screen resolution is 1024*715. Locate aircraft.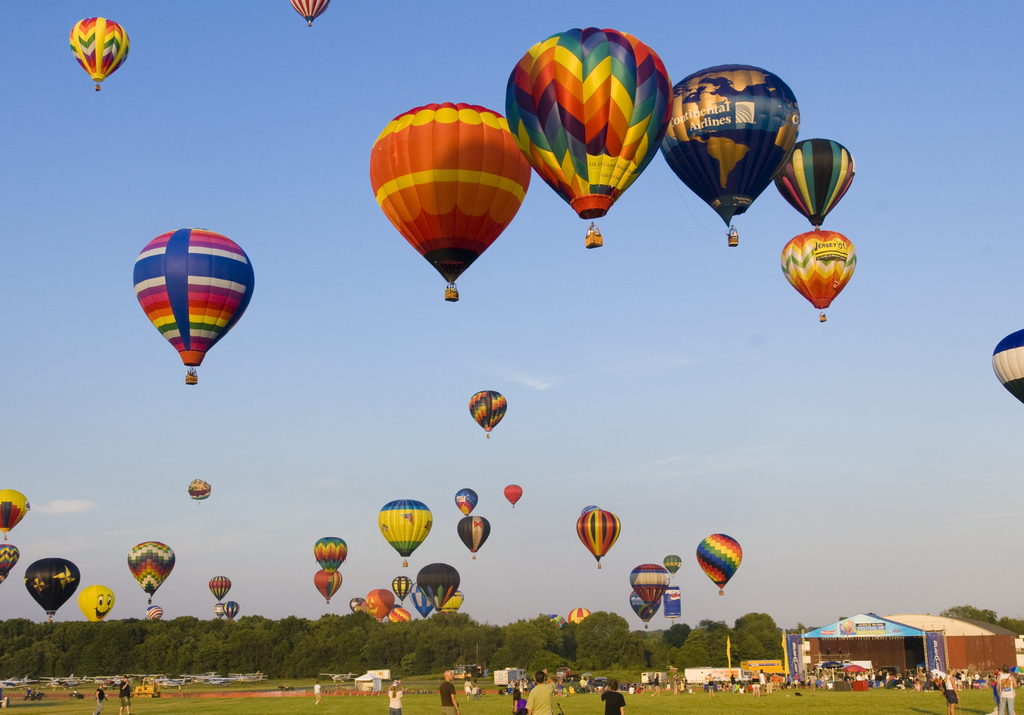
x1=772, y1=138, x2=856, y2=226.
